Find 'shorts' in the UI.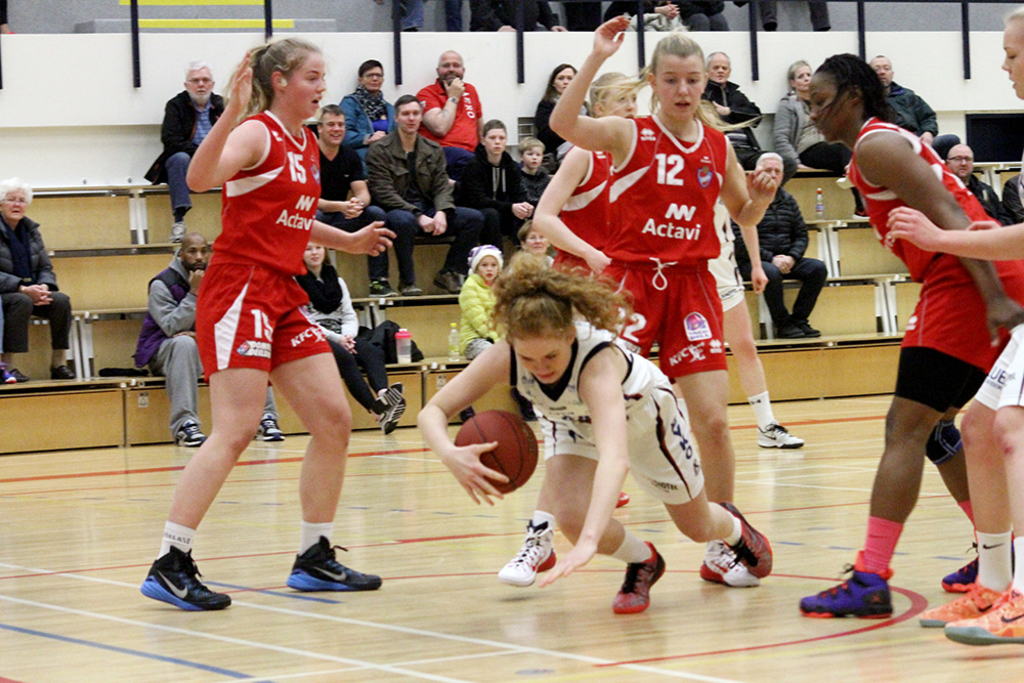
UI element at (591, 256, 730, 380).
